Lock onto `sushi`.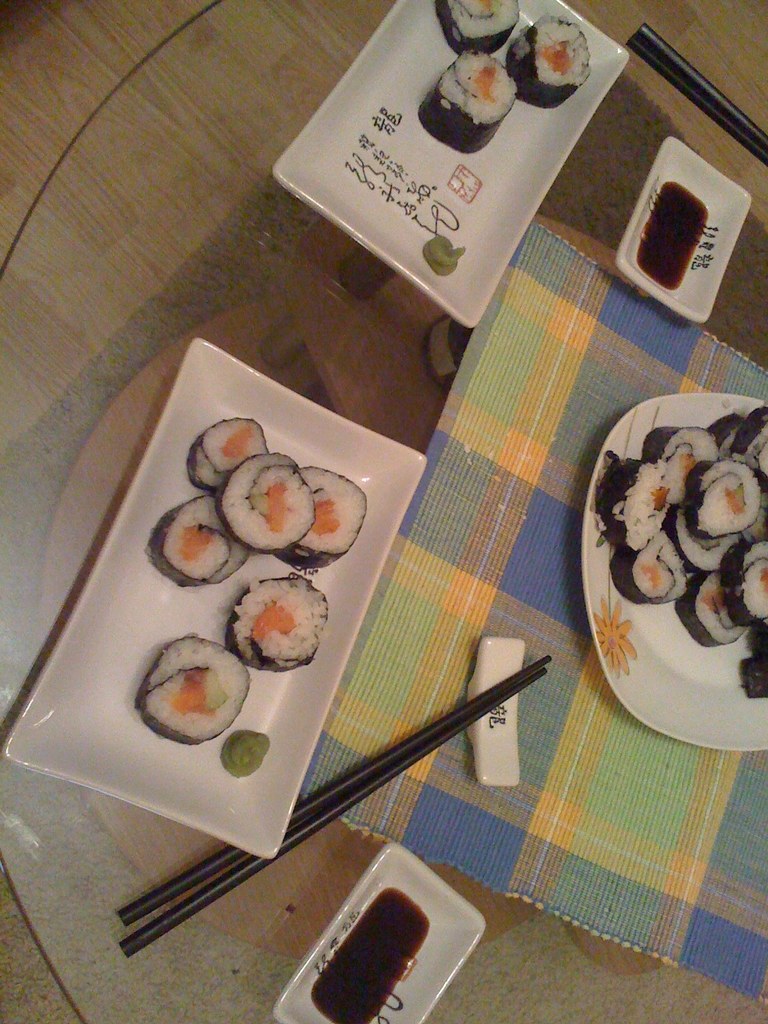
Locked: [left=280, top=468, right=369, bottom=564].
